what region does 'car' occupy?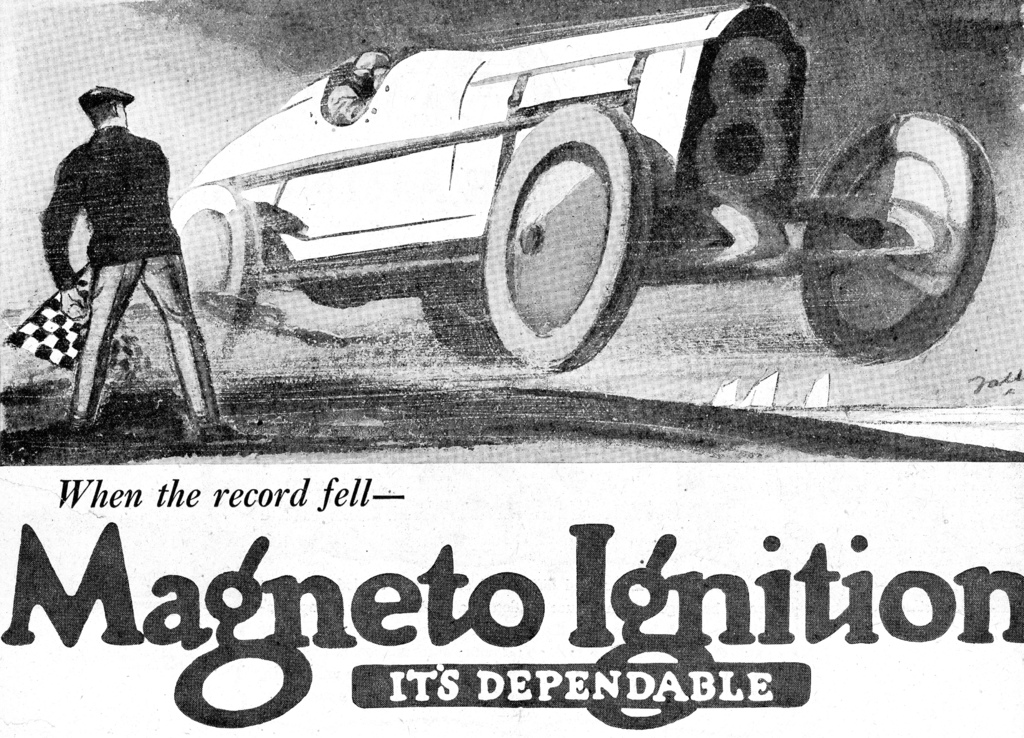
{"x1": 104, "y1": 15, "x2": 950, "y2": 408}.
